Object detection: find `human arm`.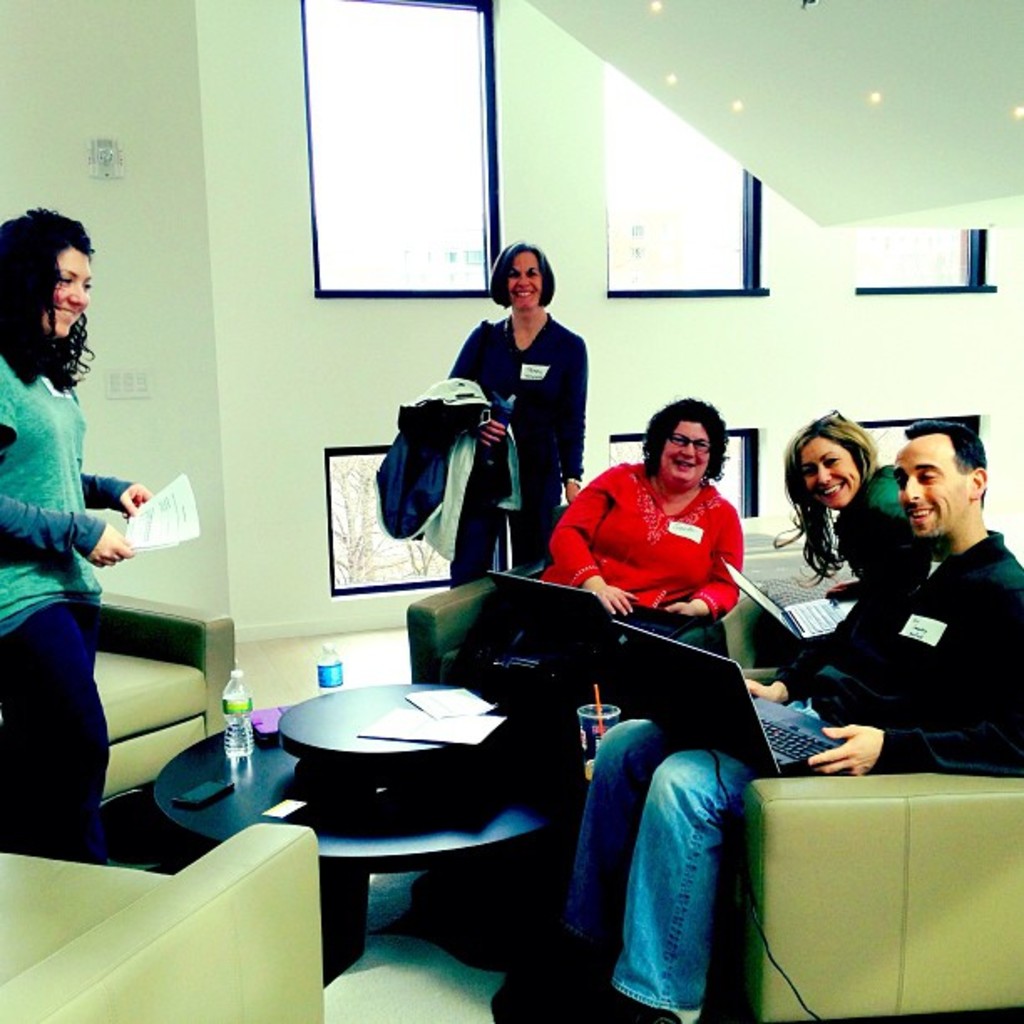
pyautogui.locateOnScreen(828, 572, 867, 604).
